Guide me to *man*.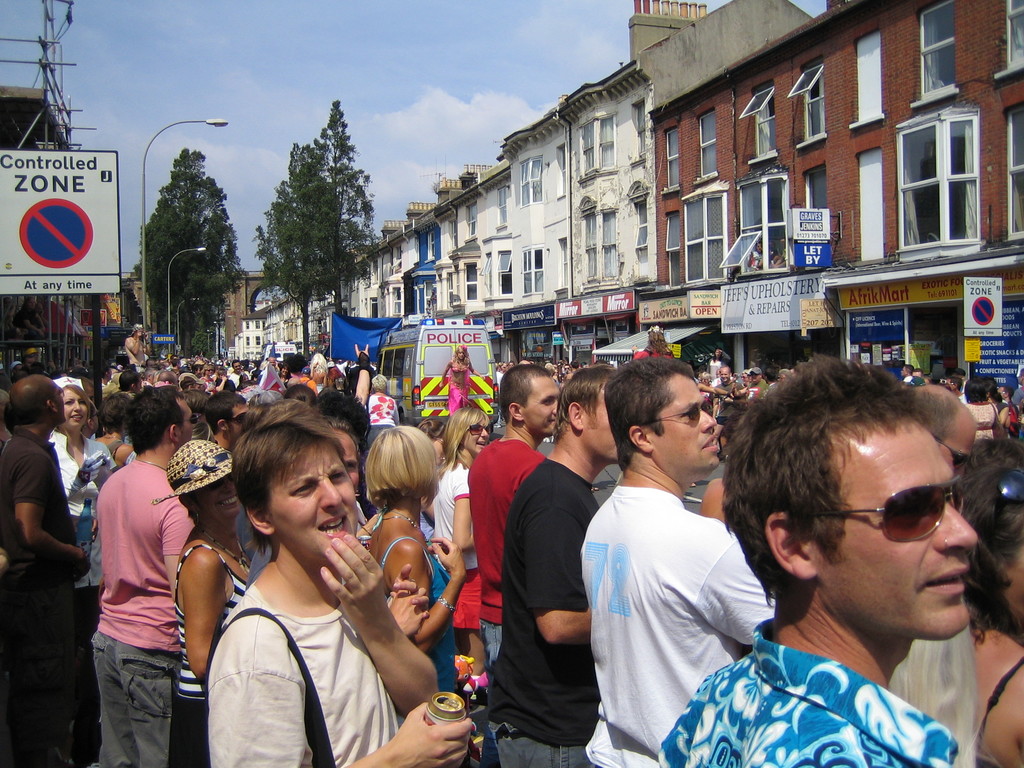
Guidance: {"left": 0, "top": 373, "right": 93, "bottom": 767}.
